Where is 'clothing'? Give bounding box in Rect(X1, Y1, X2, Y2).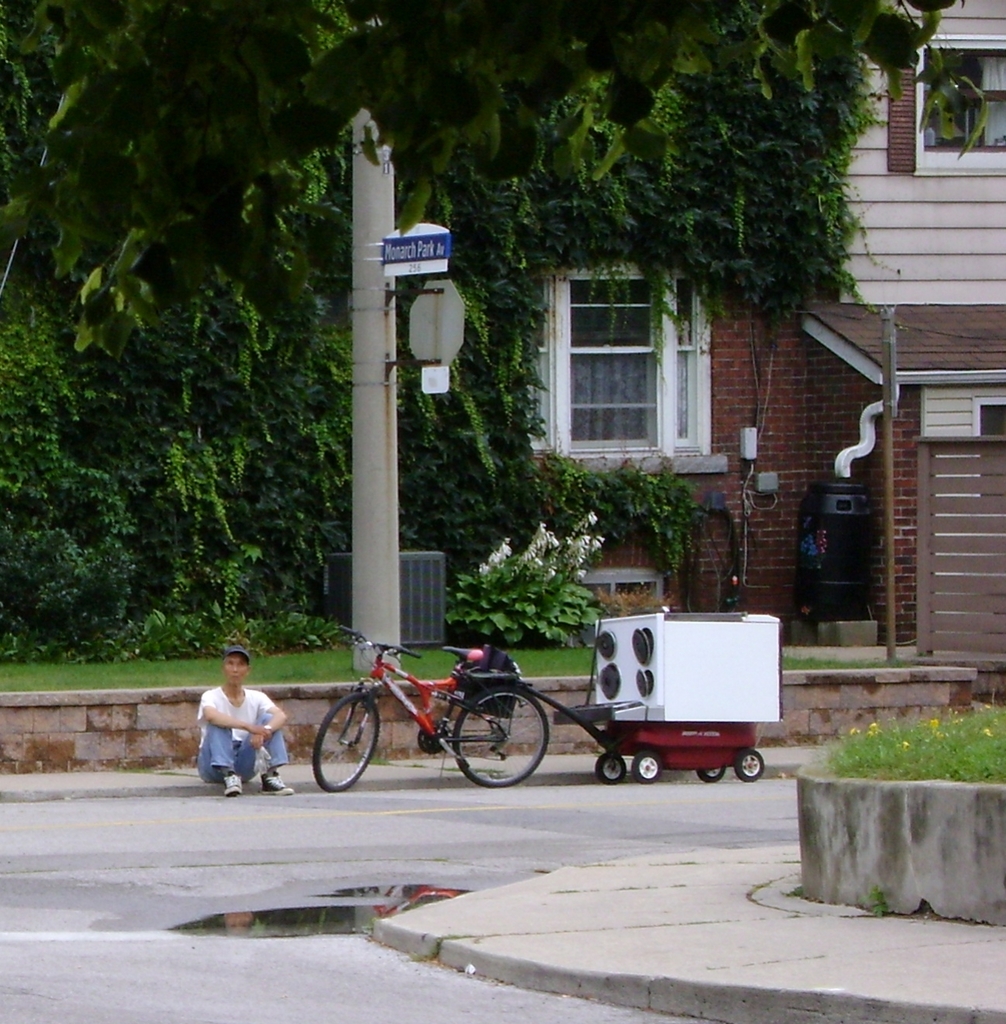
Rect(185, 690, 277, 787).
